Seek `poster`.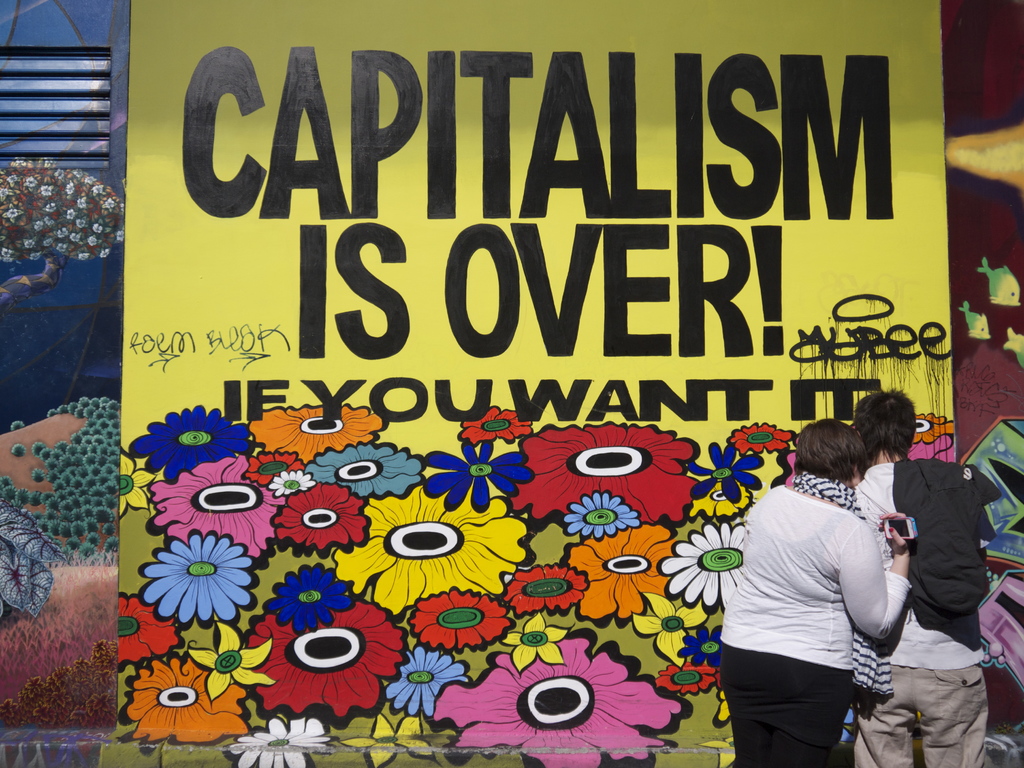
116:0:947:767.
